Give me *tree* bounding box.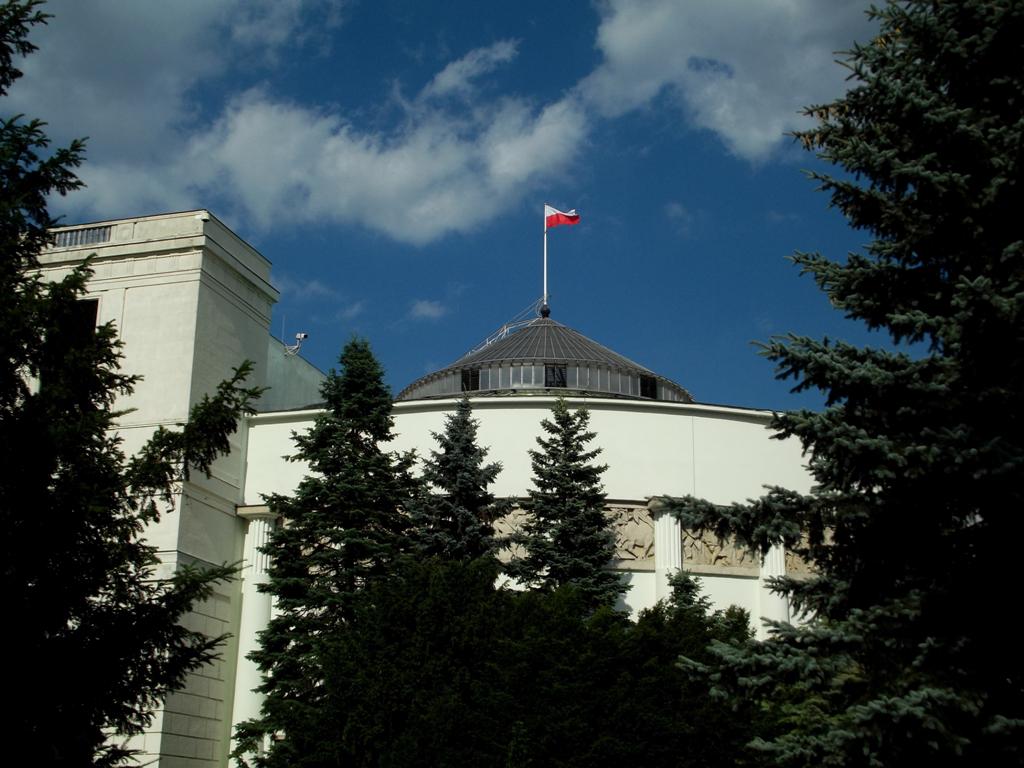
l=0, t=0, r=262, b=767.
